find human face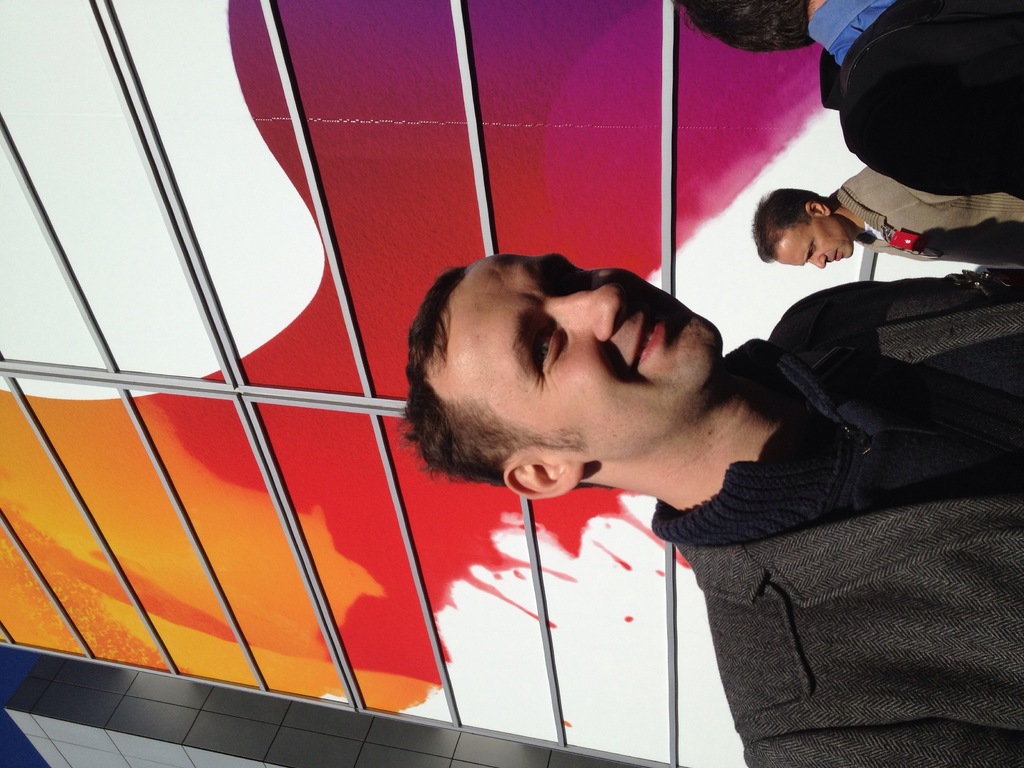
box=[442, 252, 722, 461]
